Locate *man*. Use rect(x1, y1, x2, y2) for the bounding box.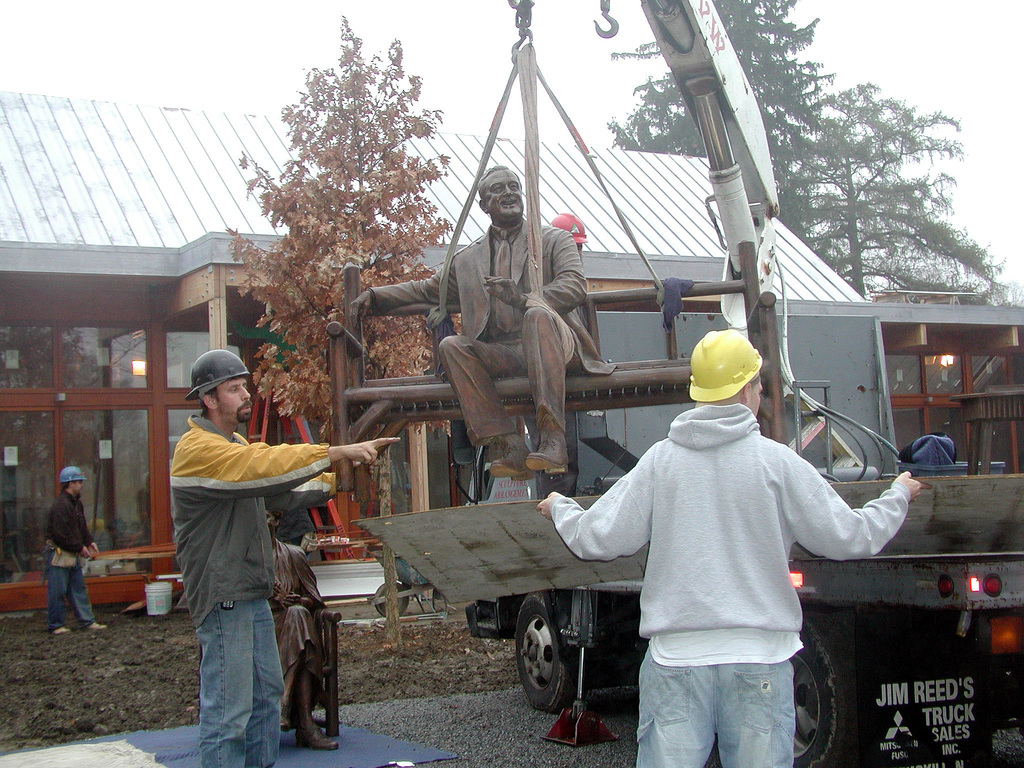
rect(360, 167, 584, 482).
